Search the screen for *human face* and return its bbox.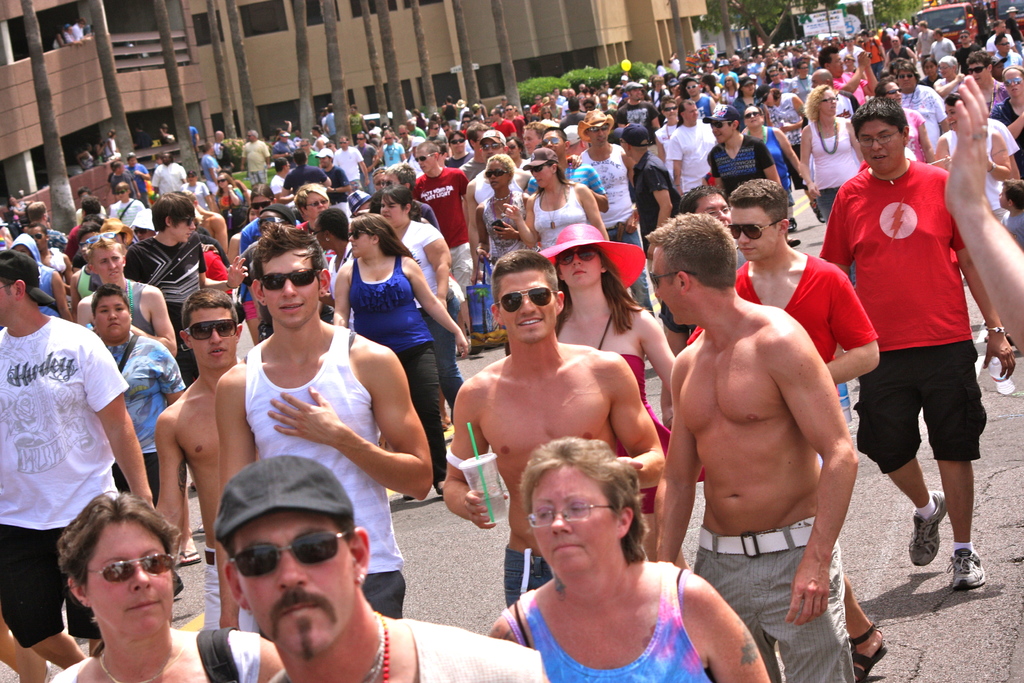
Found: left=483, top=163, right=509, bottom=194.
